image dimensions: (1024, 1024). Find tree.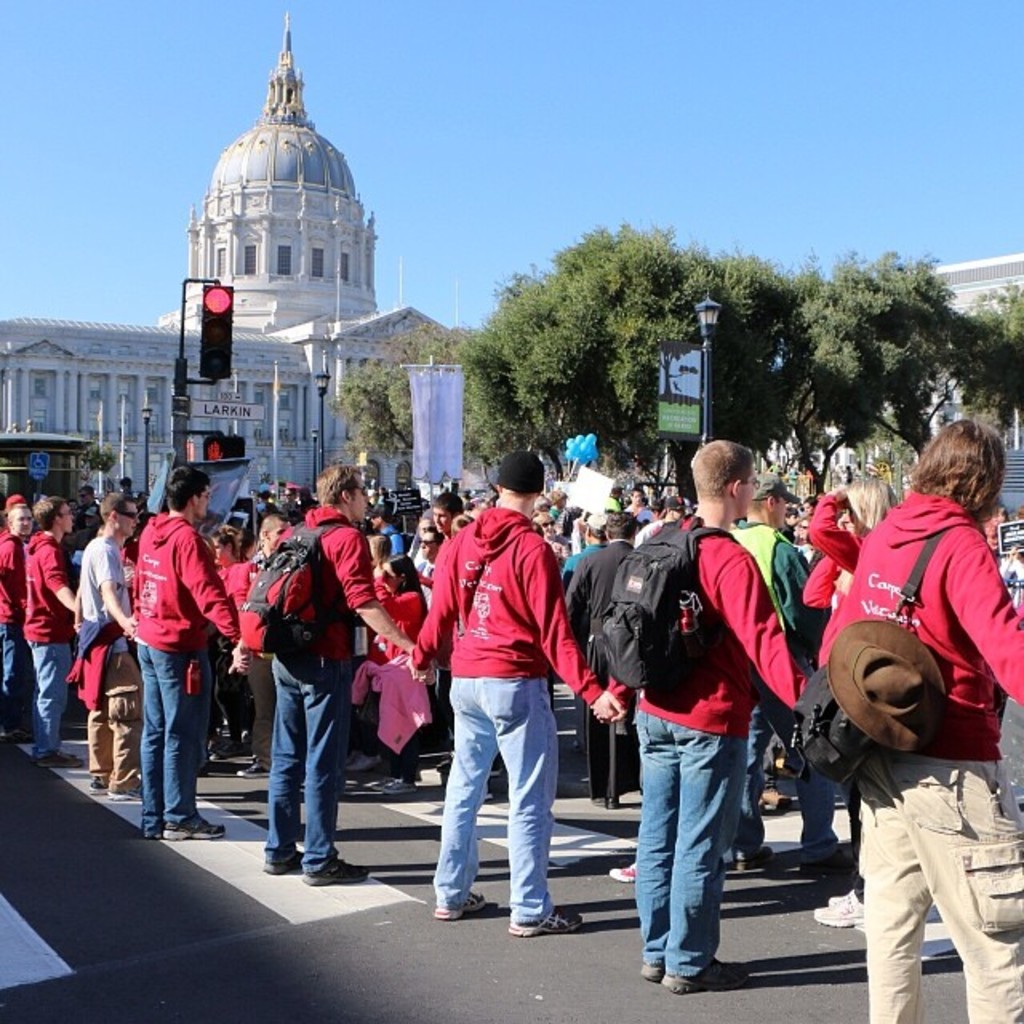
(x1=458, y1=230, x2=710, y2=480).
